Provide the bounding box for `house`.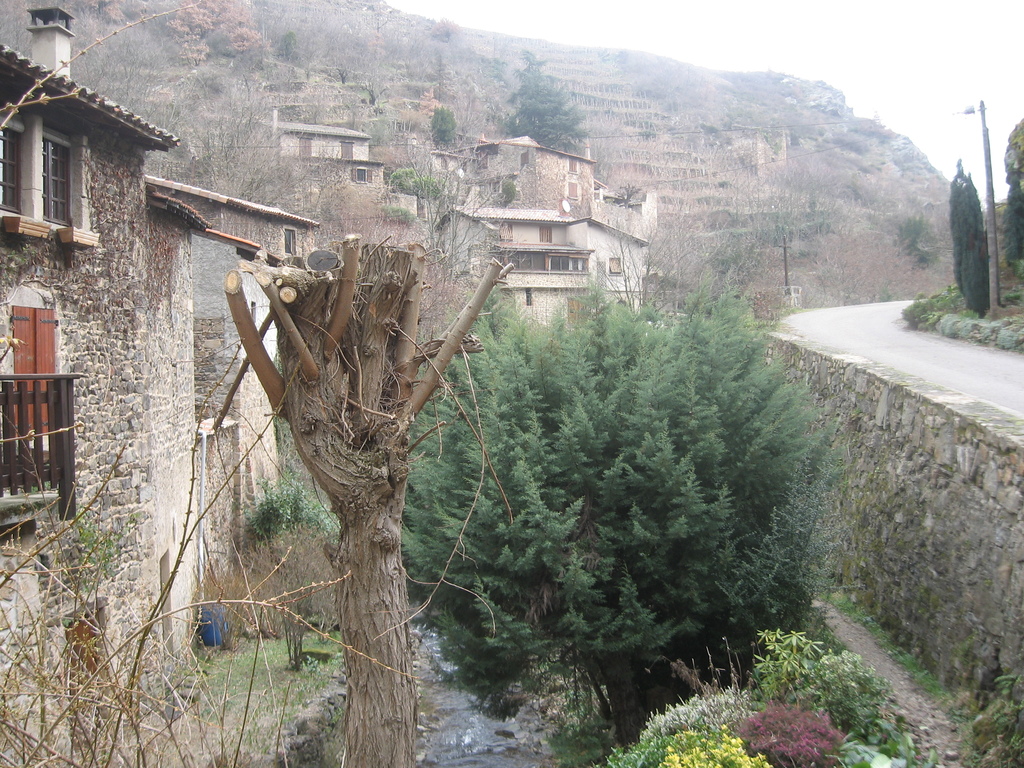
l=437, t=150, r=678, b=330.
